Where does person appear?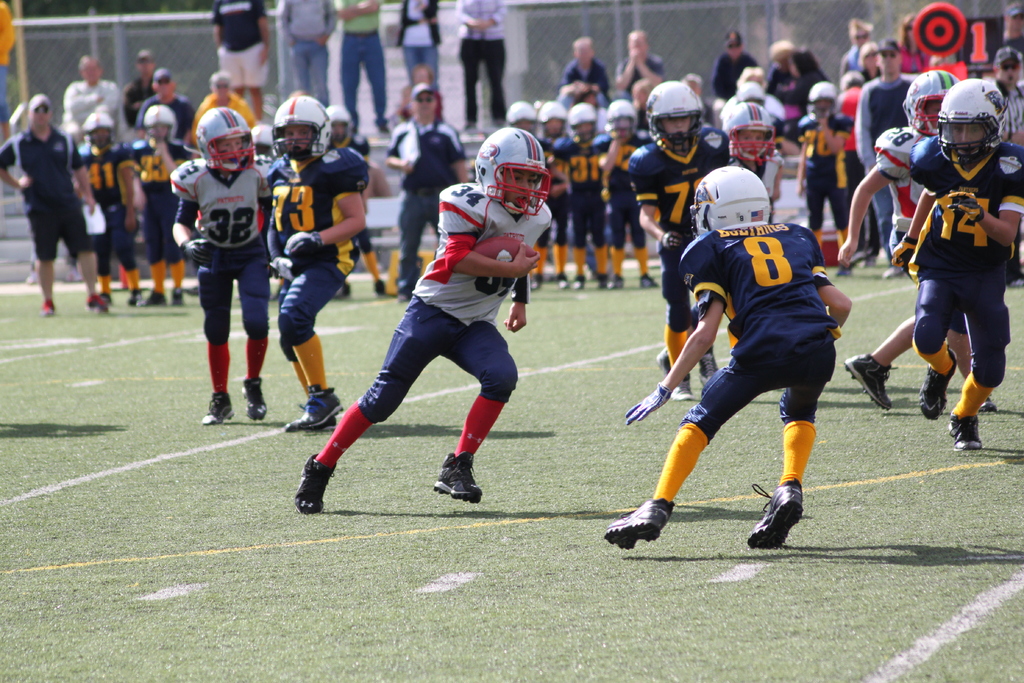
Appears at 0:41:374:294.
